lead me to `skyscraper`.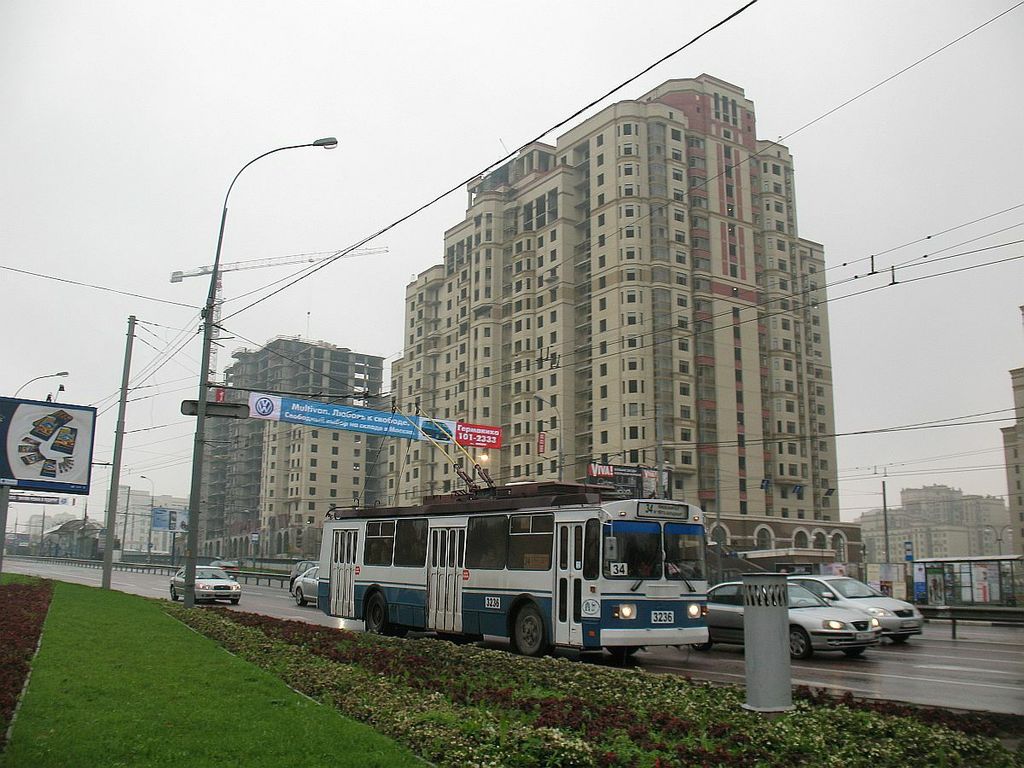
Lead to [left=393, top=119, right=835, bottom=508].
